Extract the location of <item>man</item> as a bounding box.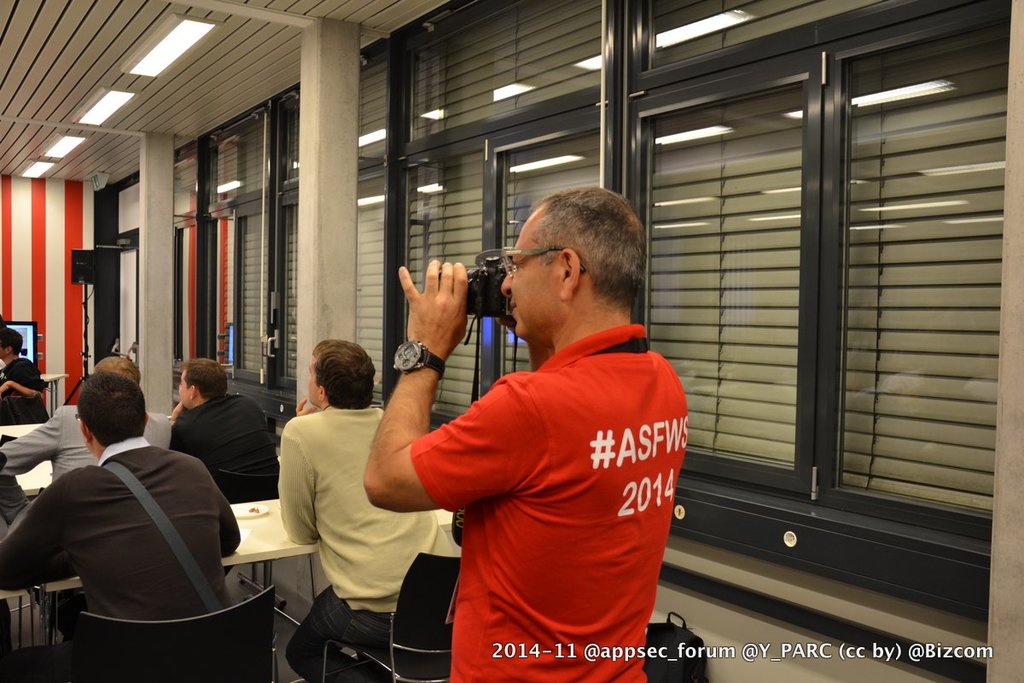
l=275, t=336, r=458, b=680.
